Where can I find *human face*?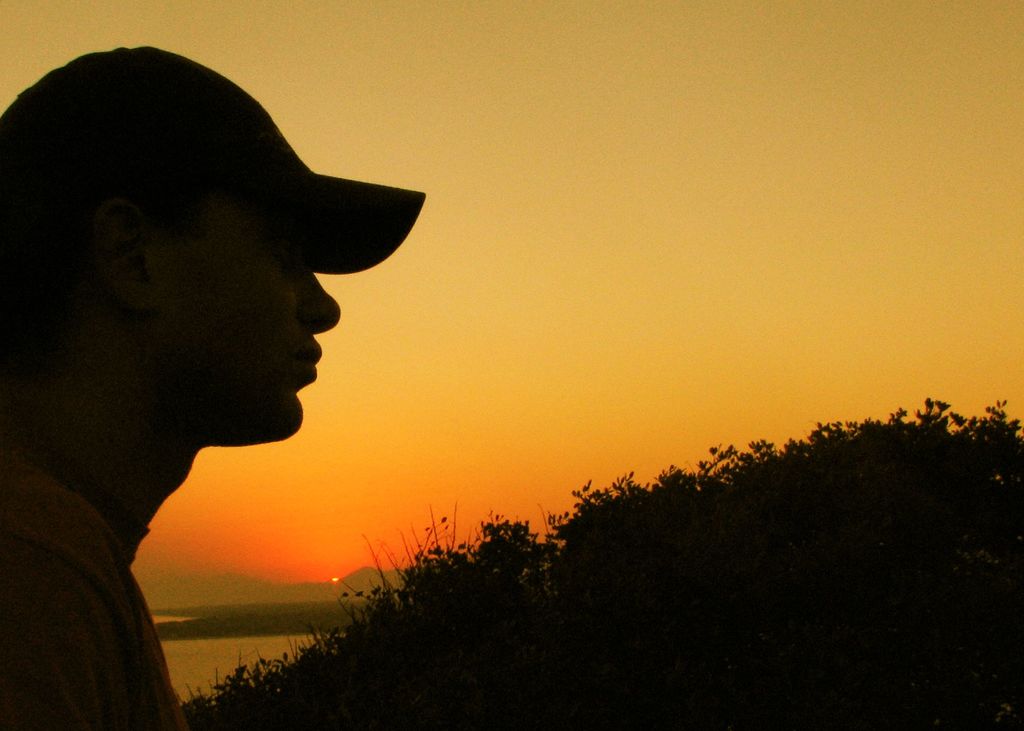
You can find it at 146, 195, 342, 439.
